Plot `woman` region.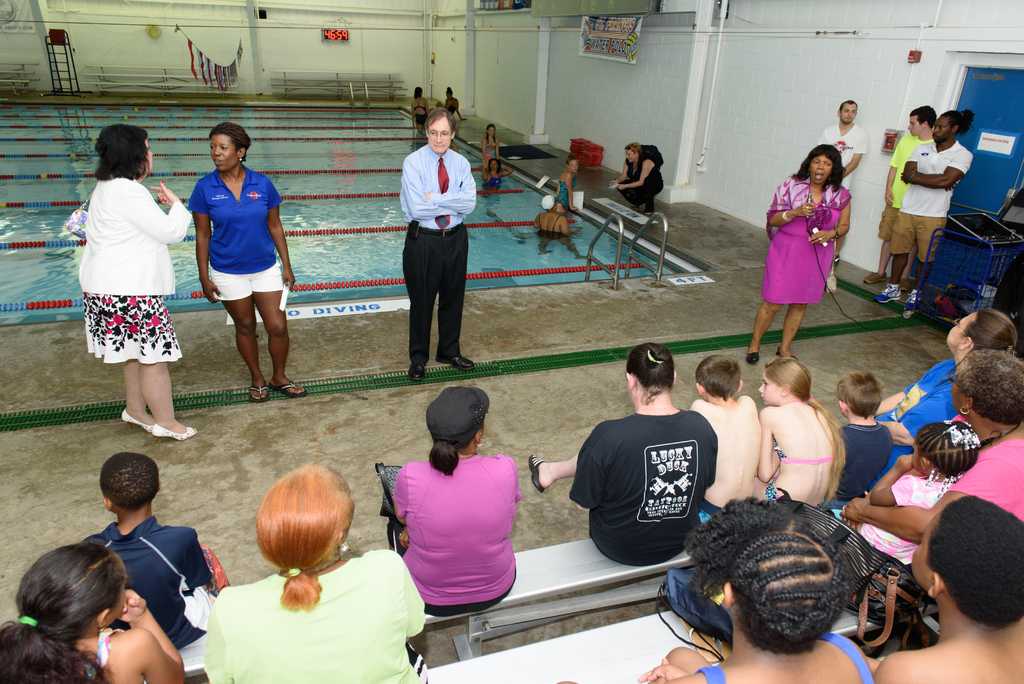
Plotted at box(840, 350, 1023, 573).
